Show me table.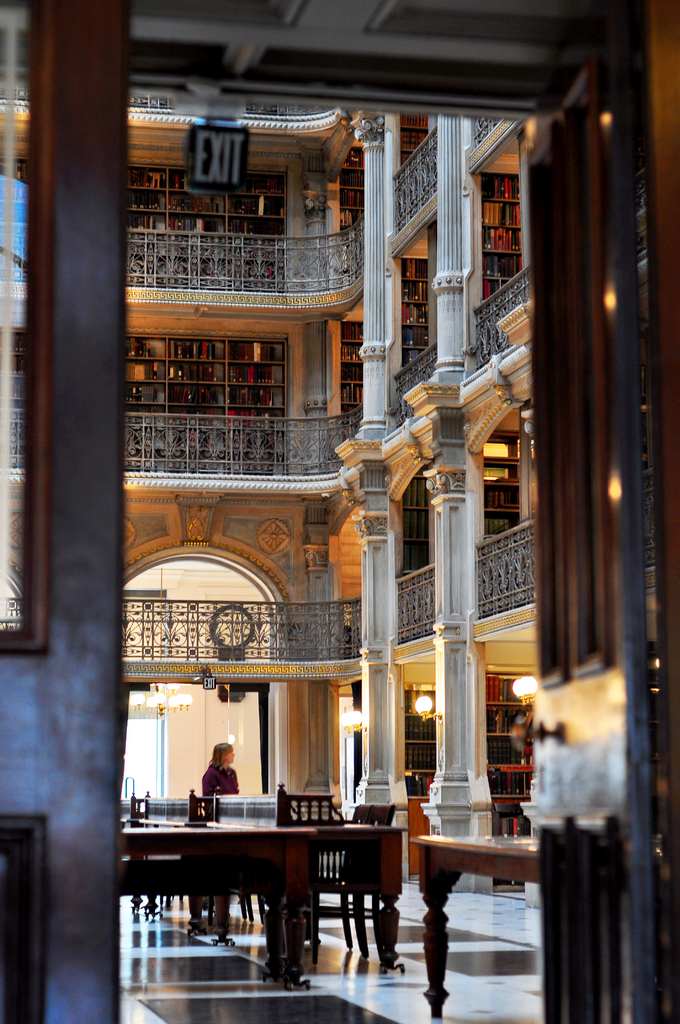
table is here: <region>121, 815, 210, 935</region>.
